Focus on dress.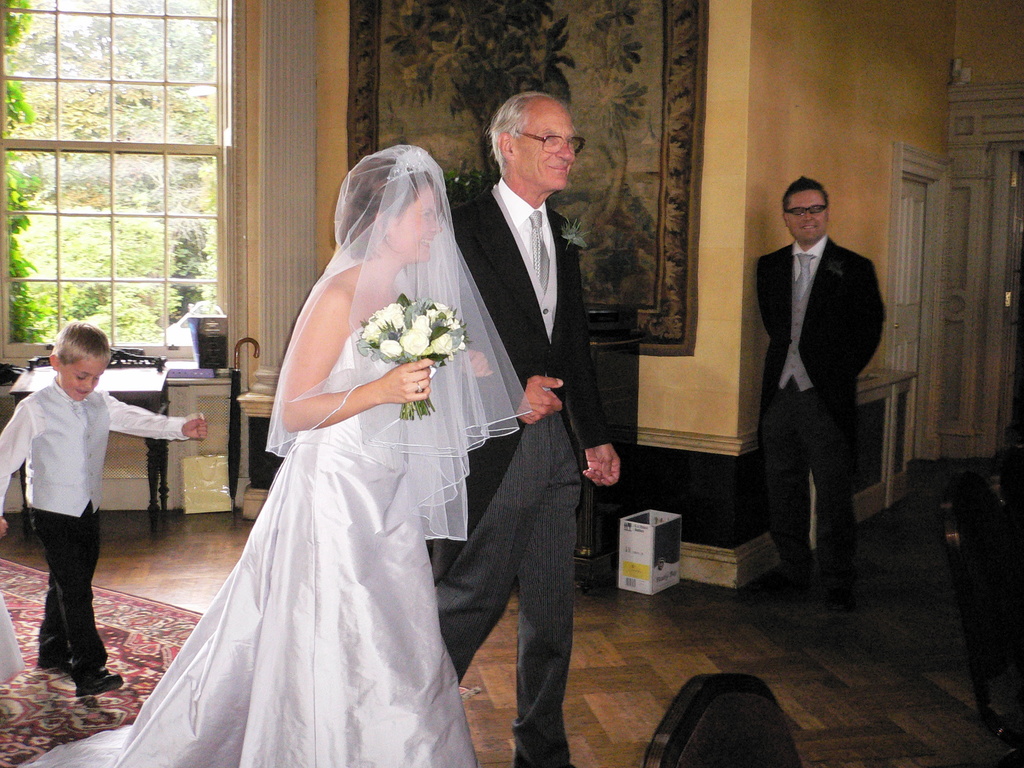
Focused at locate(22, 328, 477, 767).
